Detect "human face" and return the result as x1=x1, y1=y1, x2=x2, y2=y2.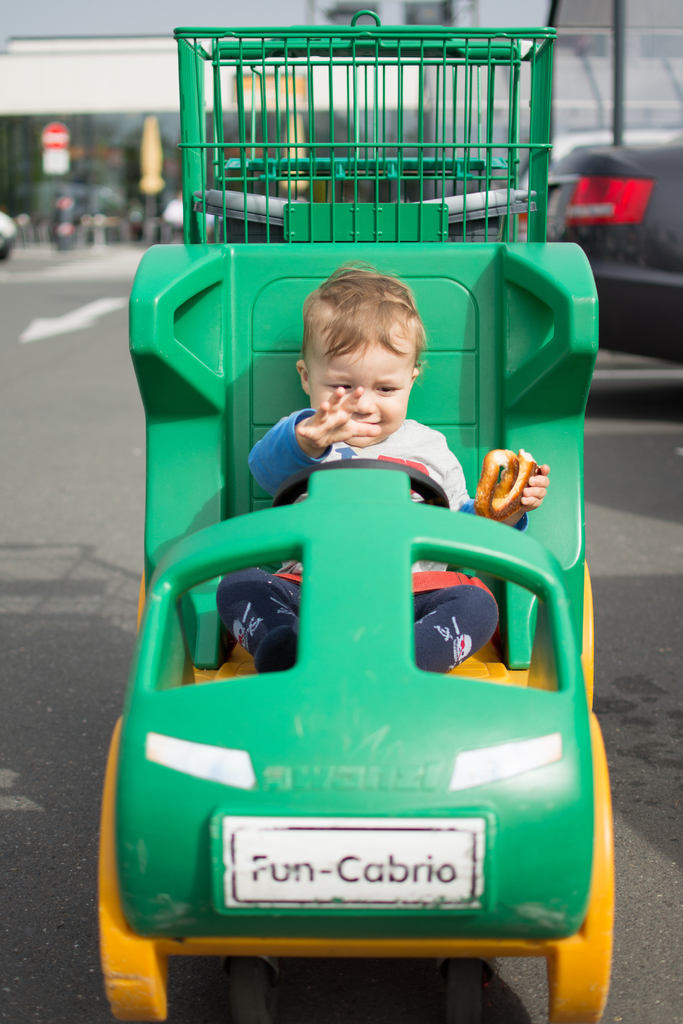
x1=309, y1=297, x2=419, y2=440.
